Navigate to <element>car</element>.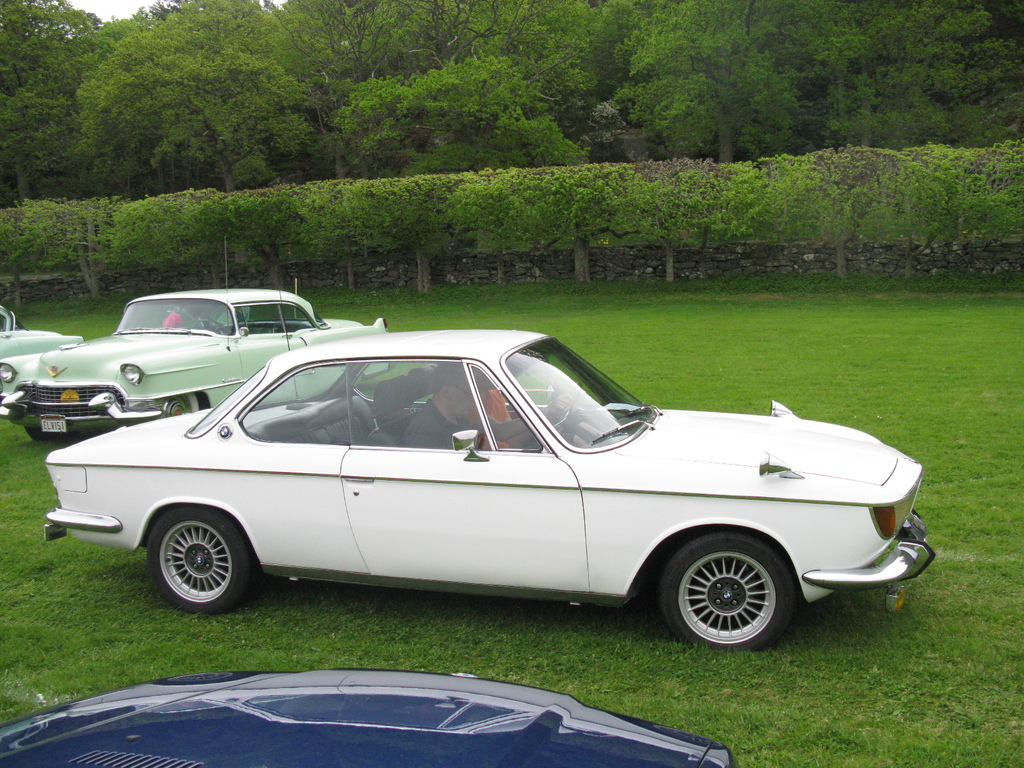
Navigation target: {"left": 0, "top": 238, "right": 391, "bottom": 442}.
